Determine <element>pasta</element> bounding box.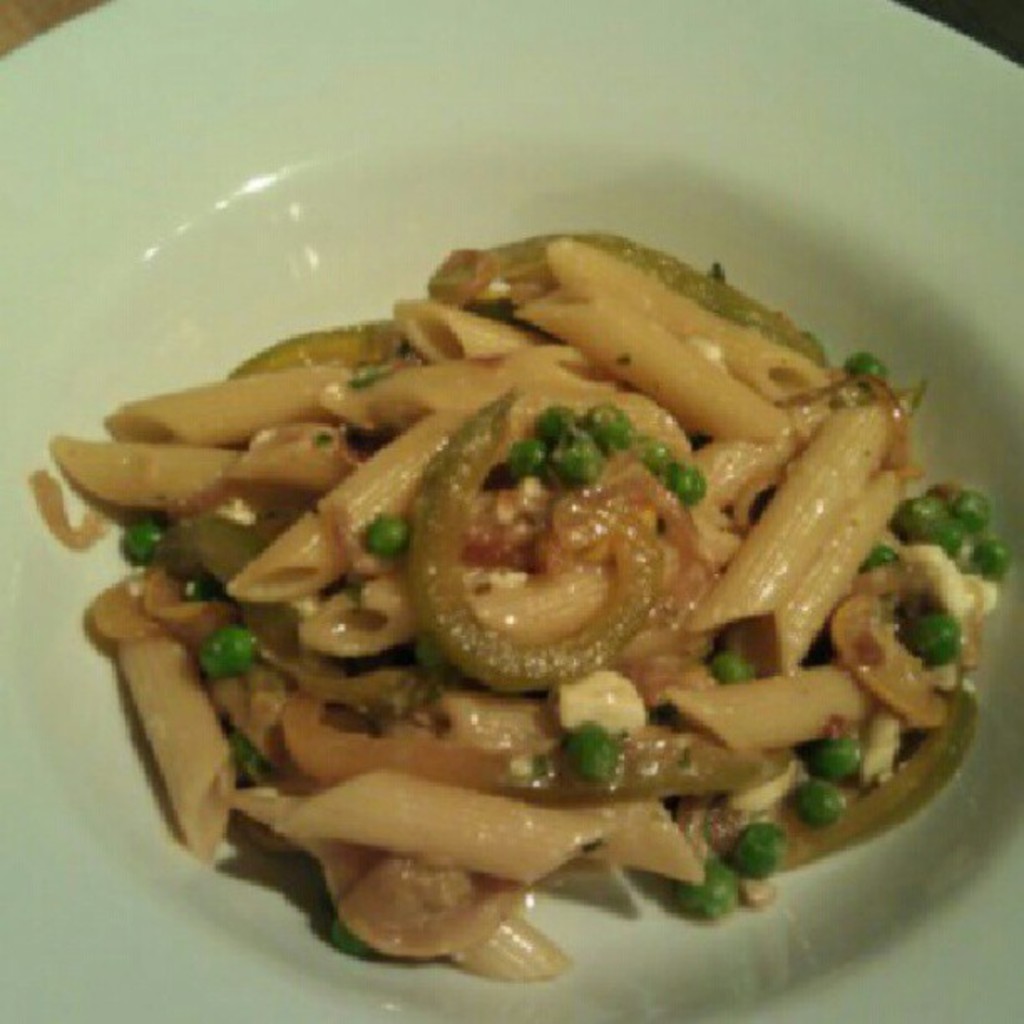
Determined: bbox=[67, 202, 1021, 969].
